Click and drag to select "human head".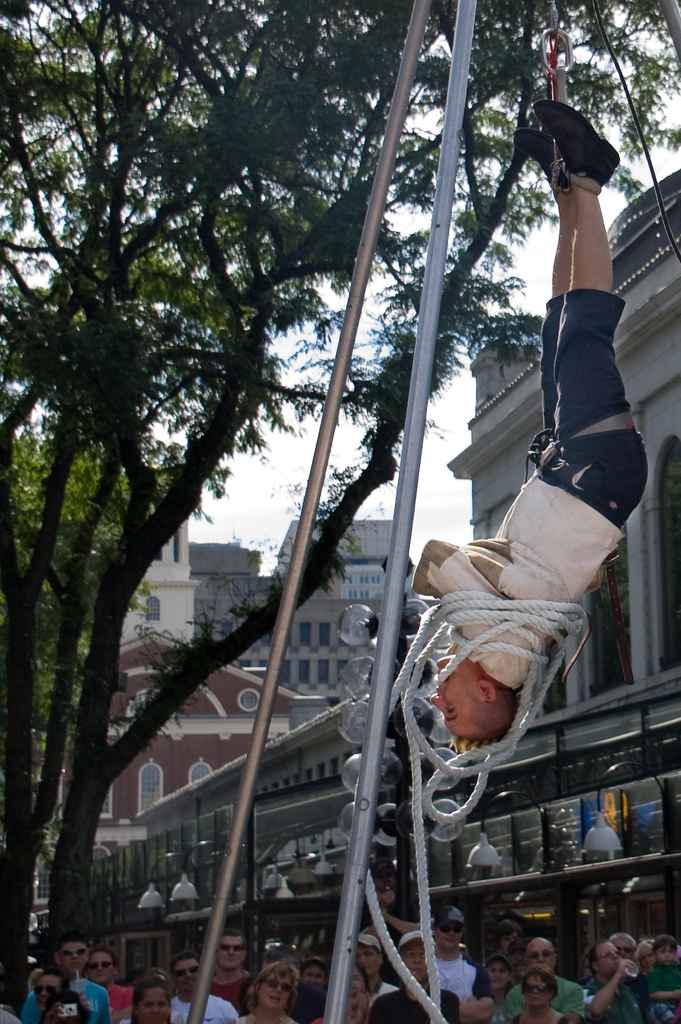
Selection: locate(508, 935, 529, 966).
